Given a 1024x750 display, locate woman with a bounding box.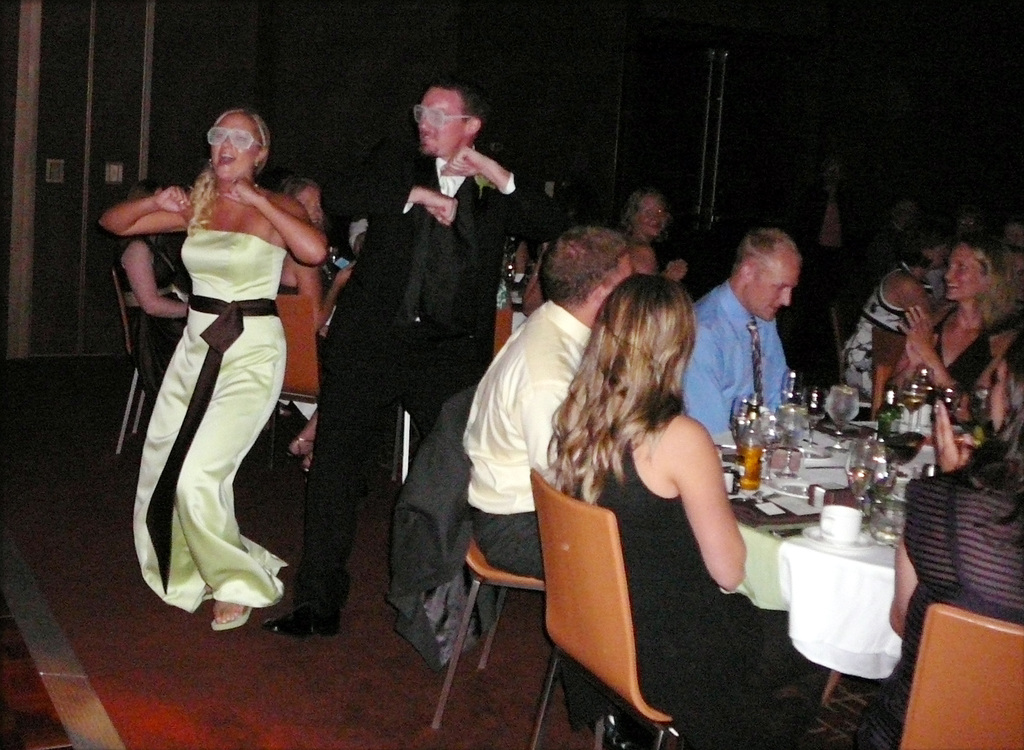
Located: bbox=(115, 174, 197, 407).
